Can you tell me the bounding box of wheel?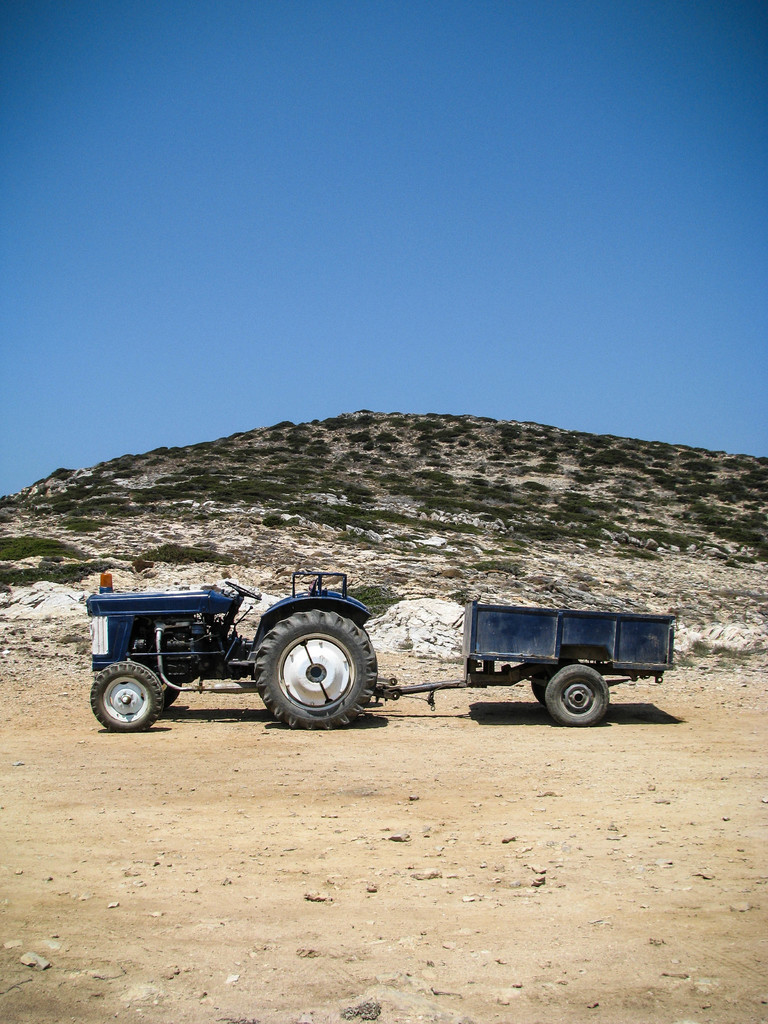
532, 671, 563, 699.
